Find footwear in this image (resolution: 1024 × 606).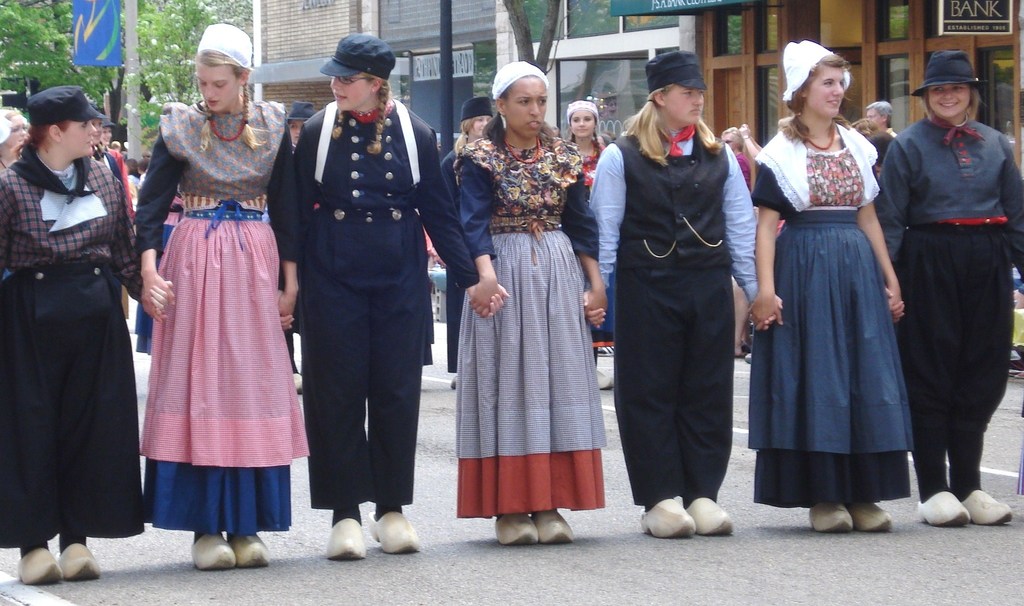
10 544 63 580.
